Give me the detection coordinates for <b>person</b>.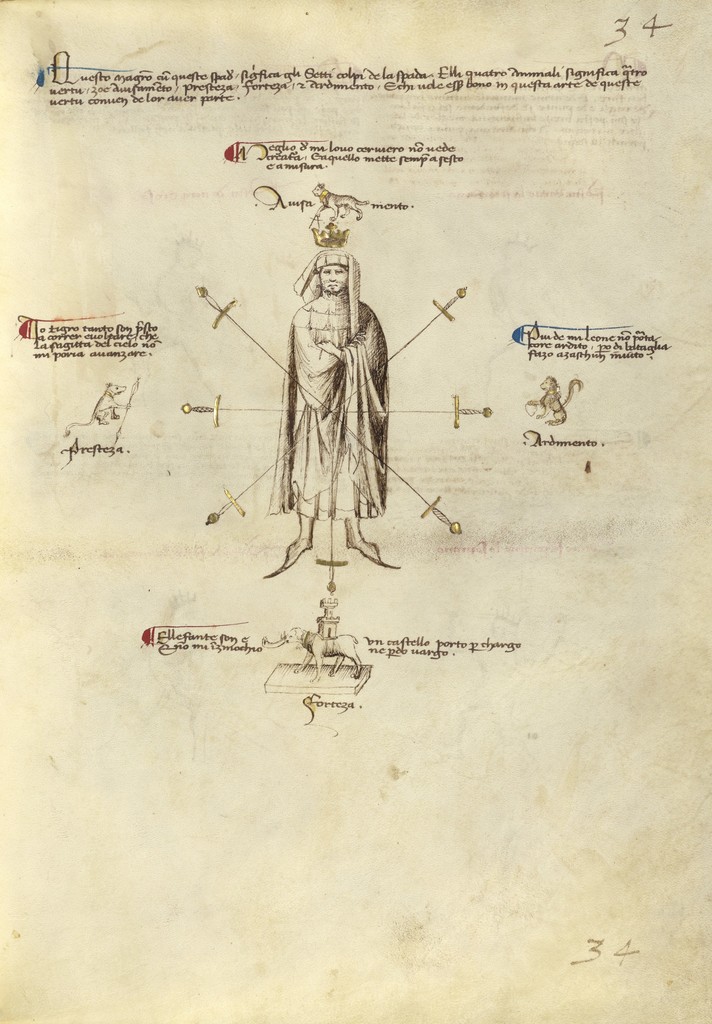
<bbox>258, 249, 387, 575</bbox>.
